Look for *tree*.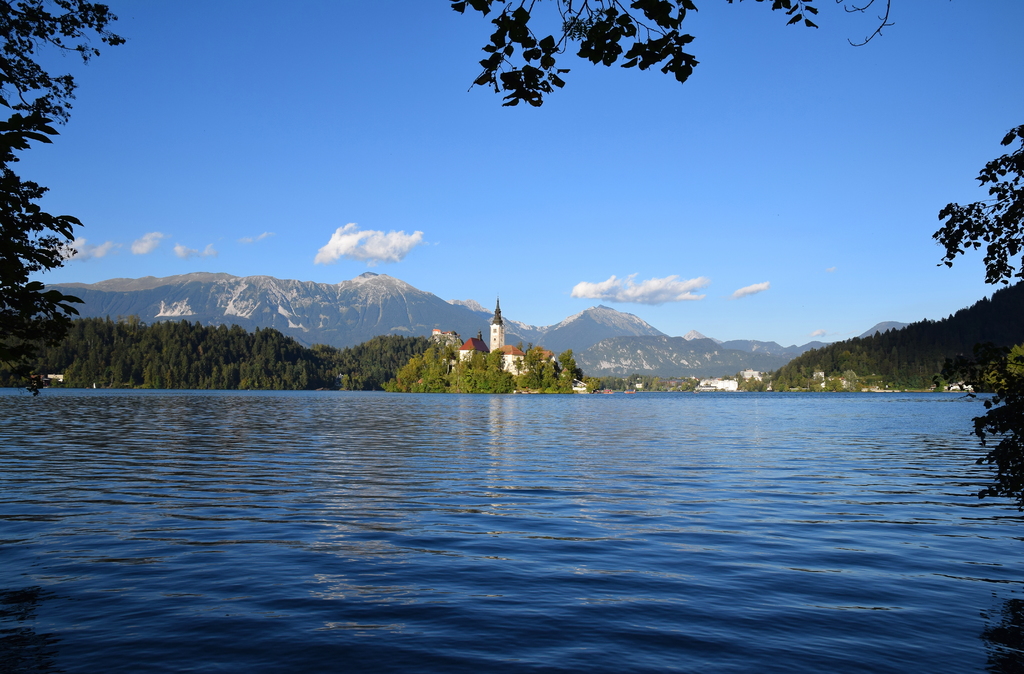
Found: bbox(454, 4, 889, 110).
